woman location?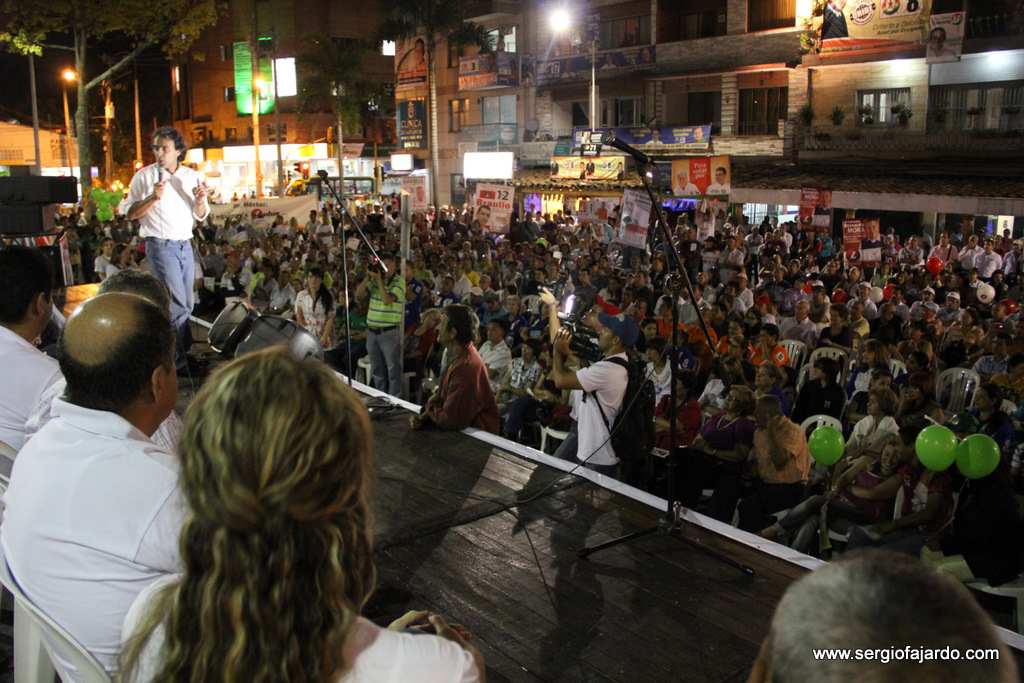
Rect(404, 304, 441, 371)
